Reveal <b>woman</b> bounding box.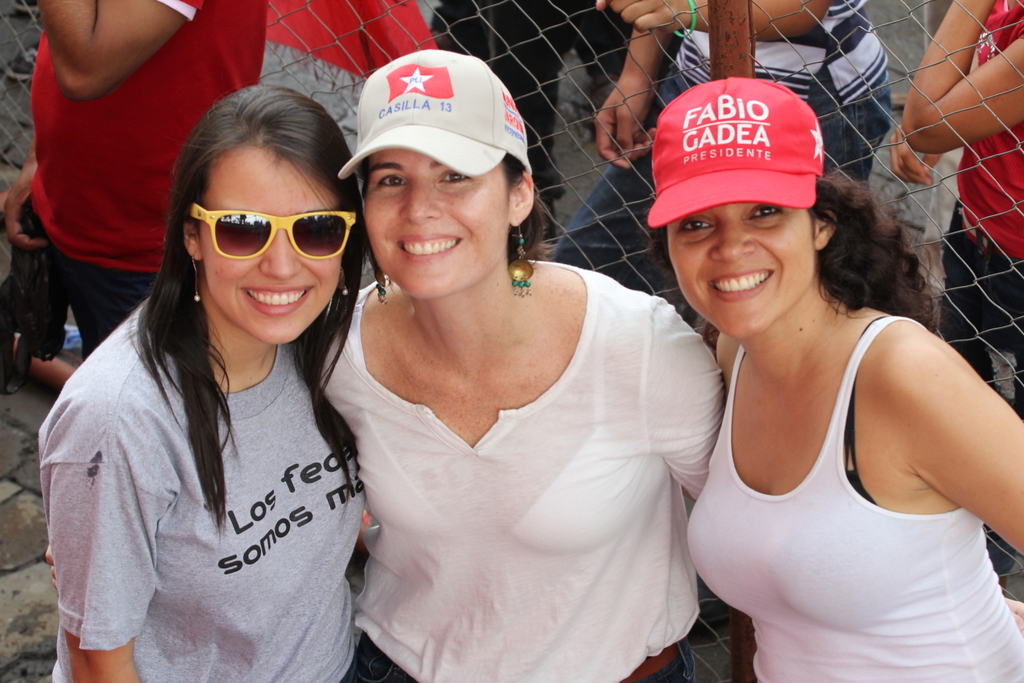
Revealed: (left=294, top=88, right=726, bottom=673).
